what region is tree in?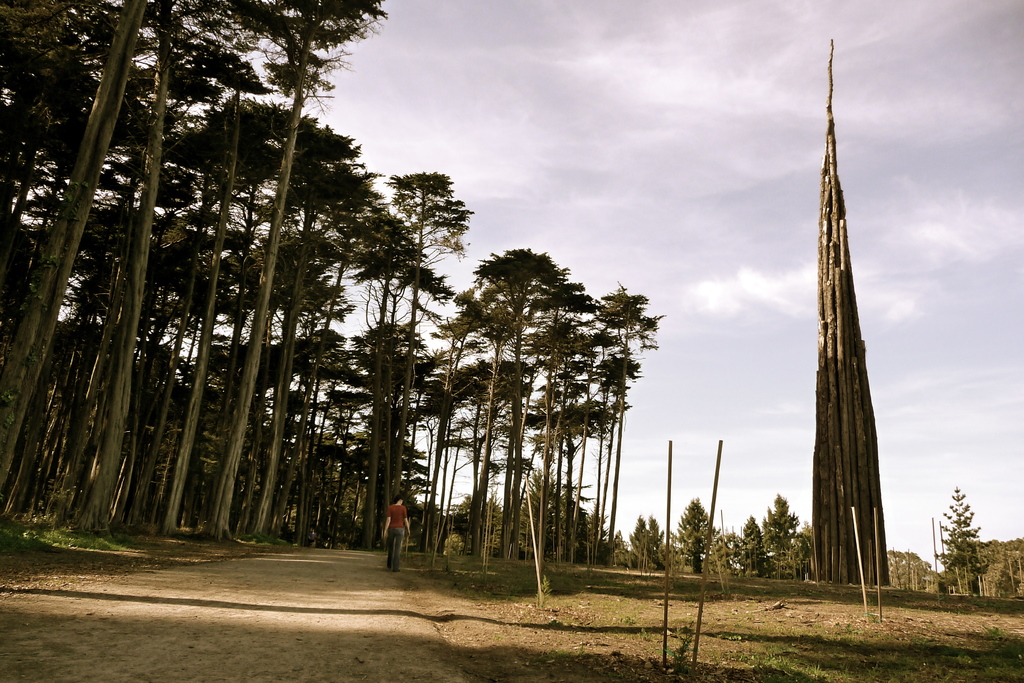
[0, 1, 1023, 602].
